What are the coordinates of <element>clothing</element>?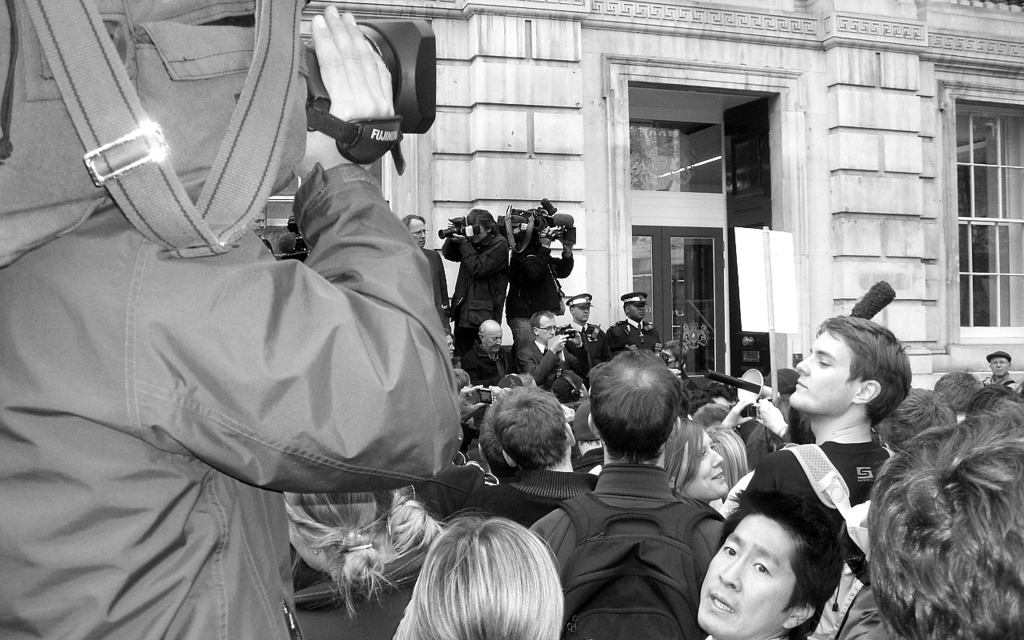
locate(506, 235, 572, 332).
